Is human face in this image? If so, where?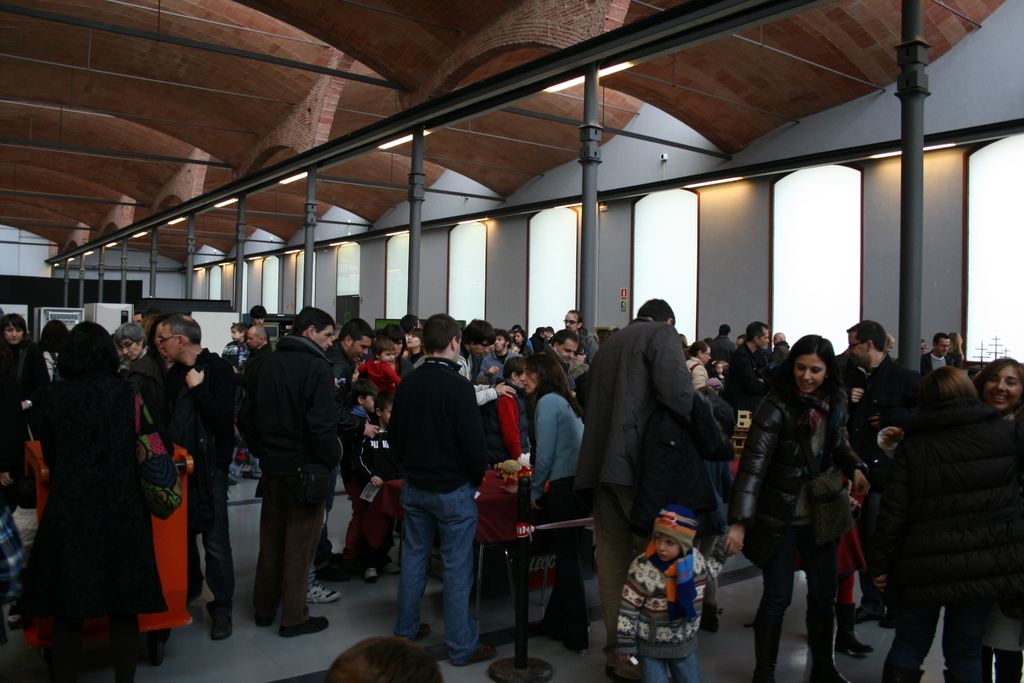
Yes, at (x1=938, y1=340, x2=957, y2=355).
